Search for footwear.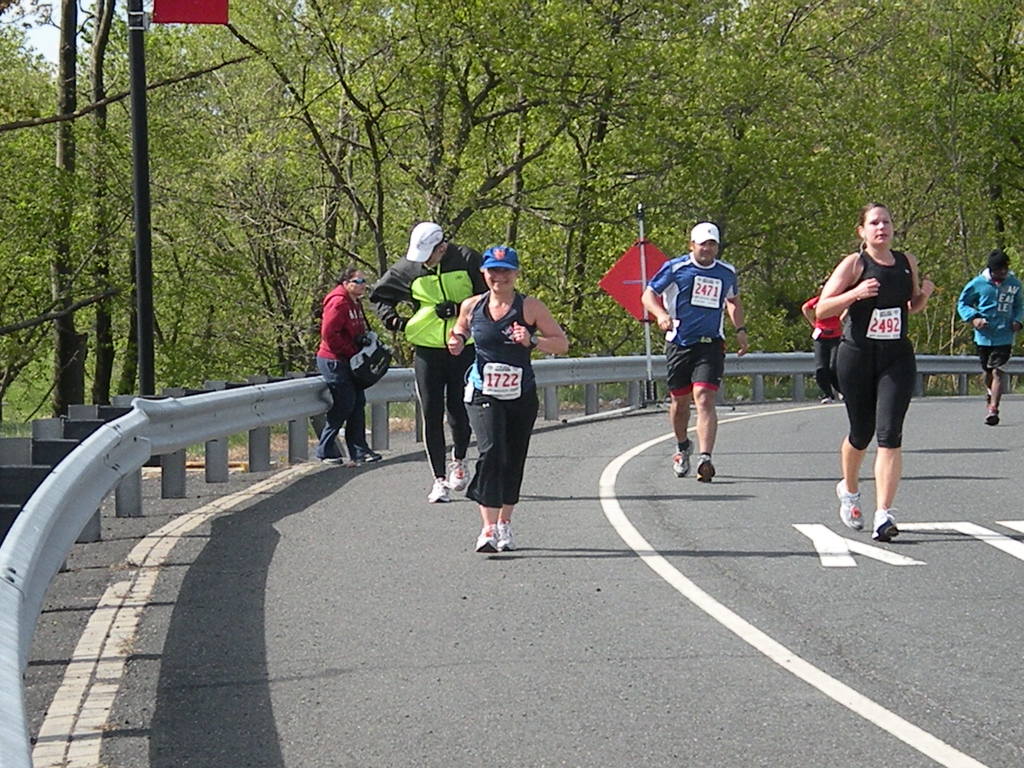
Found at [left=837, top=479, right=864, bottom=532].
